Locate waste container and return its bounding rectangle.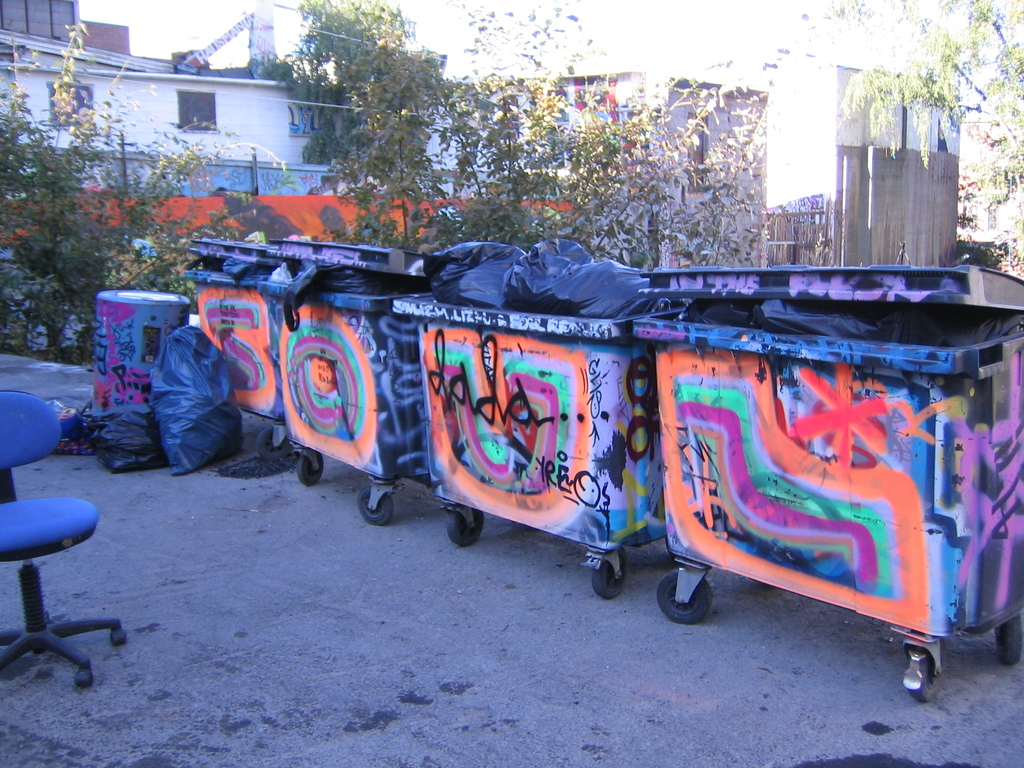
<bbox>393, 239, 691, 599</bbox>.
